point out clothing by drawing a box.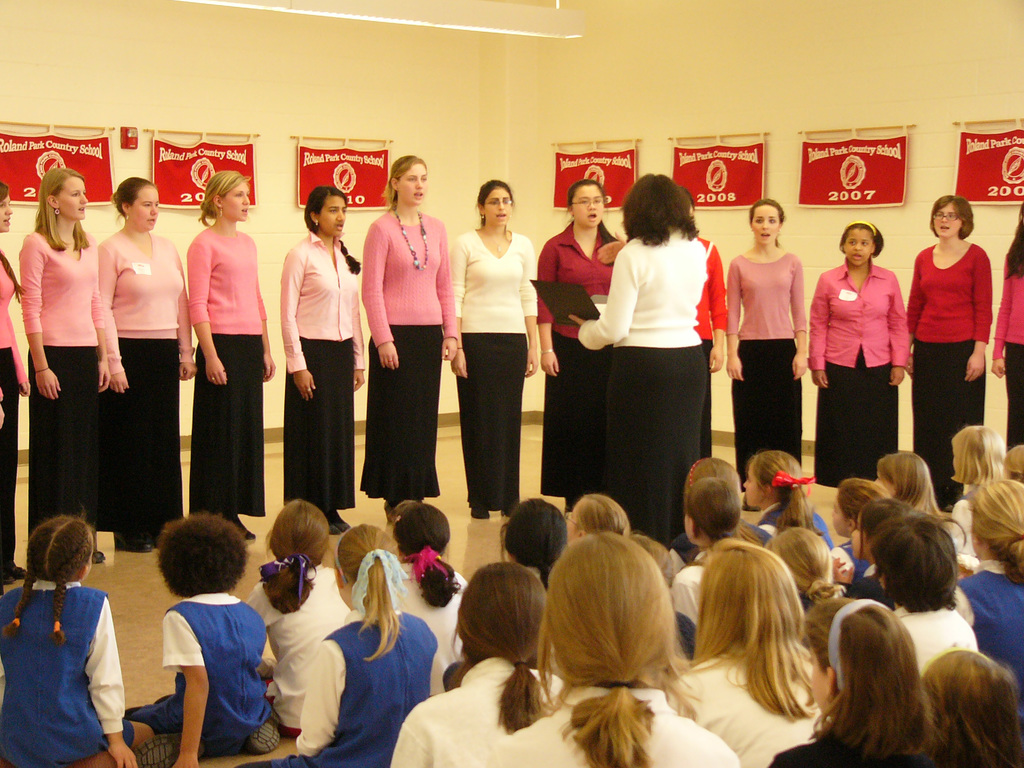
box=[21, 221, 98, 548].
